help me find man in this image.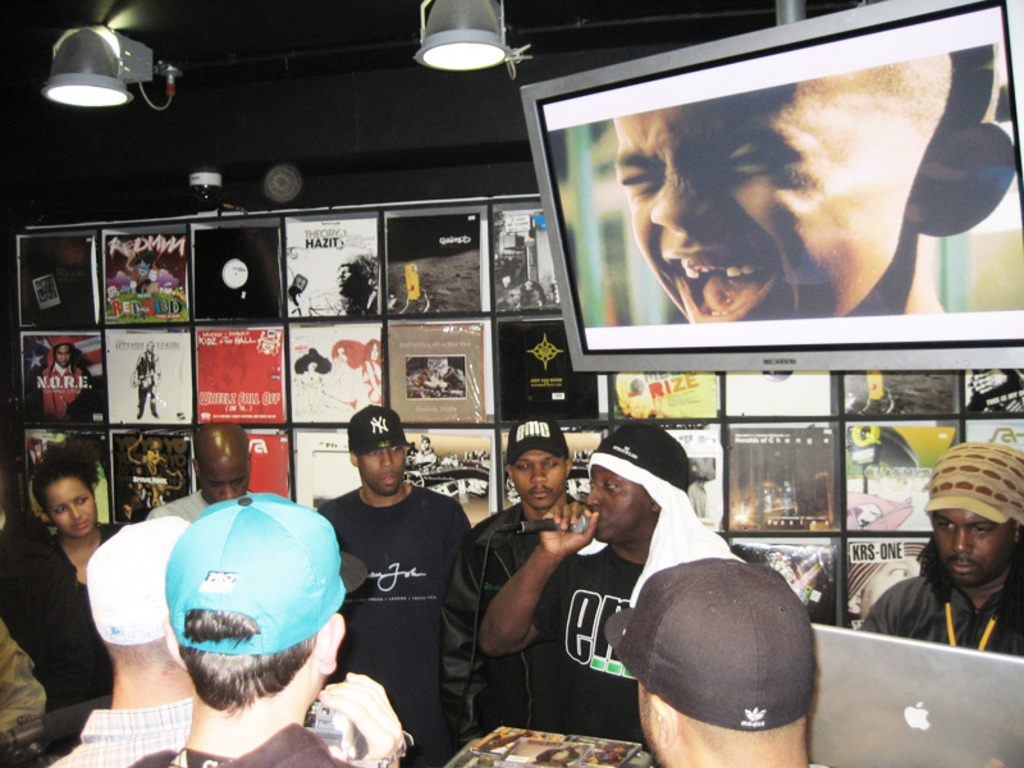
Found it: locate(40, 518, 201, 767).
